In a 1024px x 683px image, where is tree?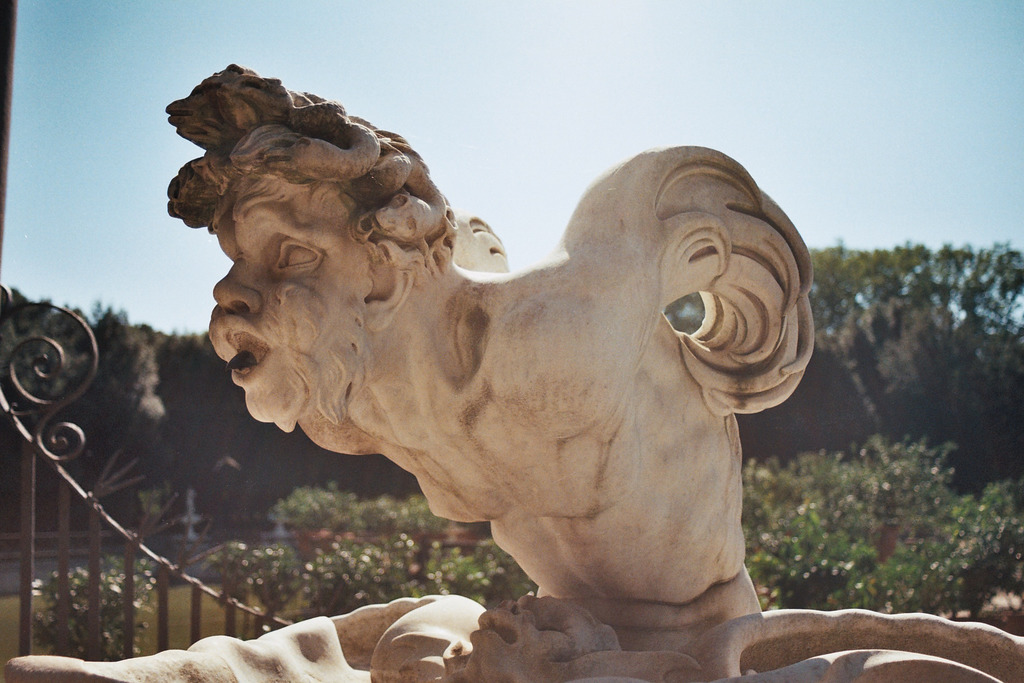
left=744, top=245, right=1023, bottom=497.
